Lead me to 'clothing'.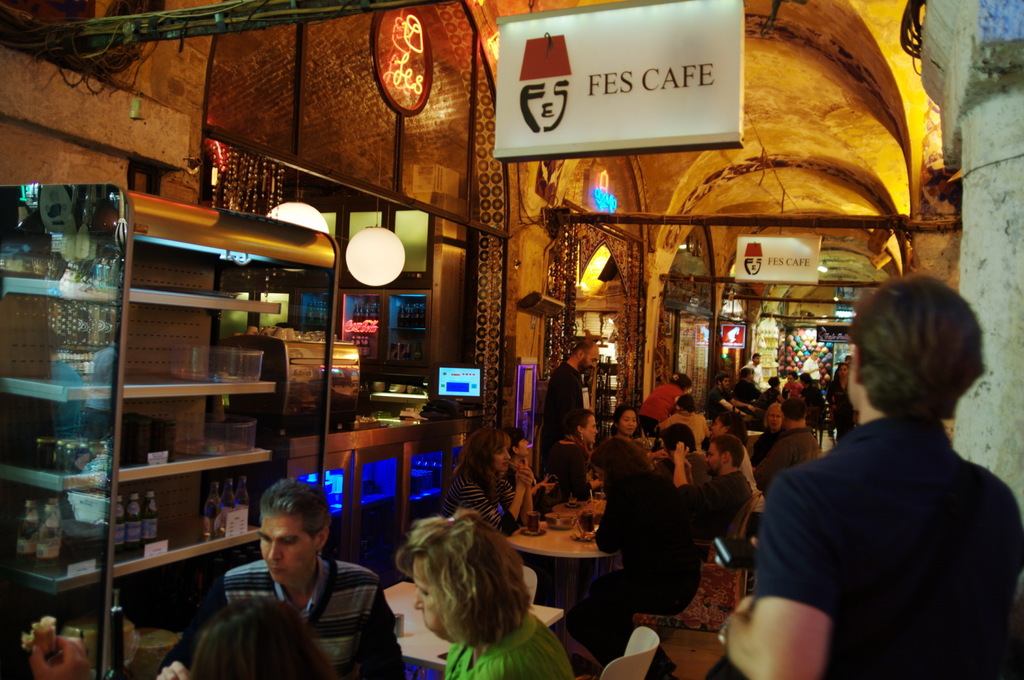
Lead to [685,477,748,564].
